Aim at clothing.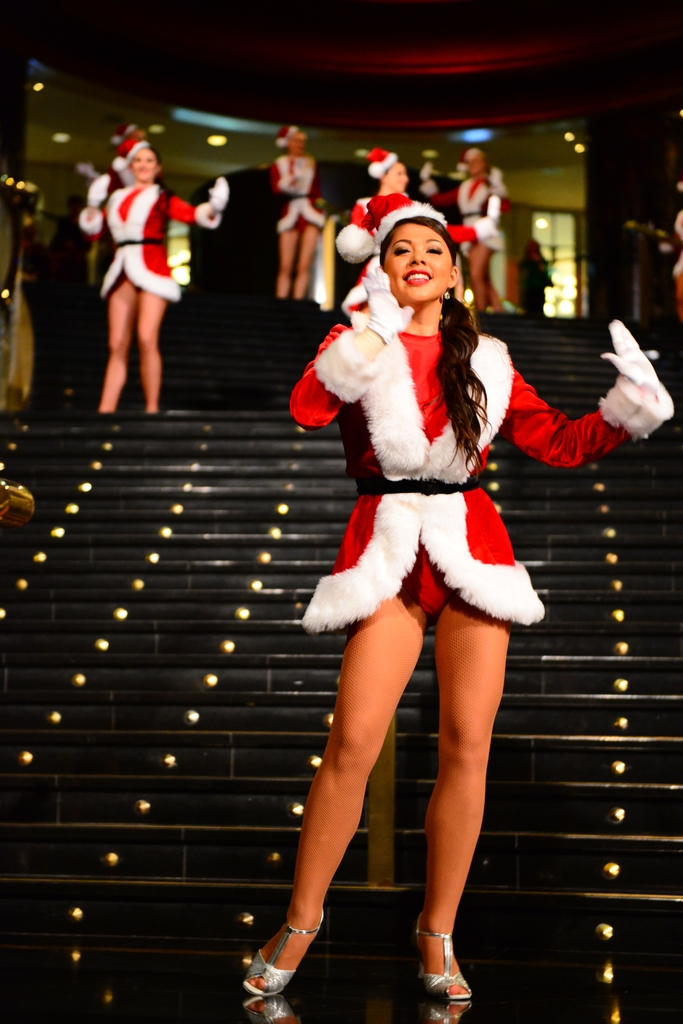
Aimed at 76, 181, 223, 301.
